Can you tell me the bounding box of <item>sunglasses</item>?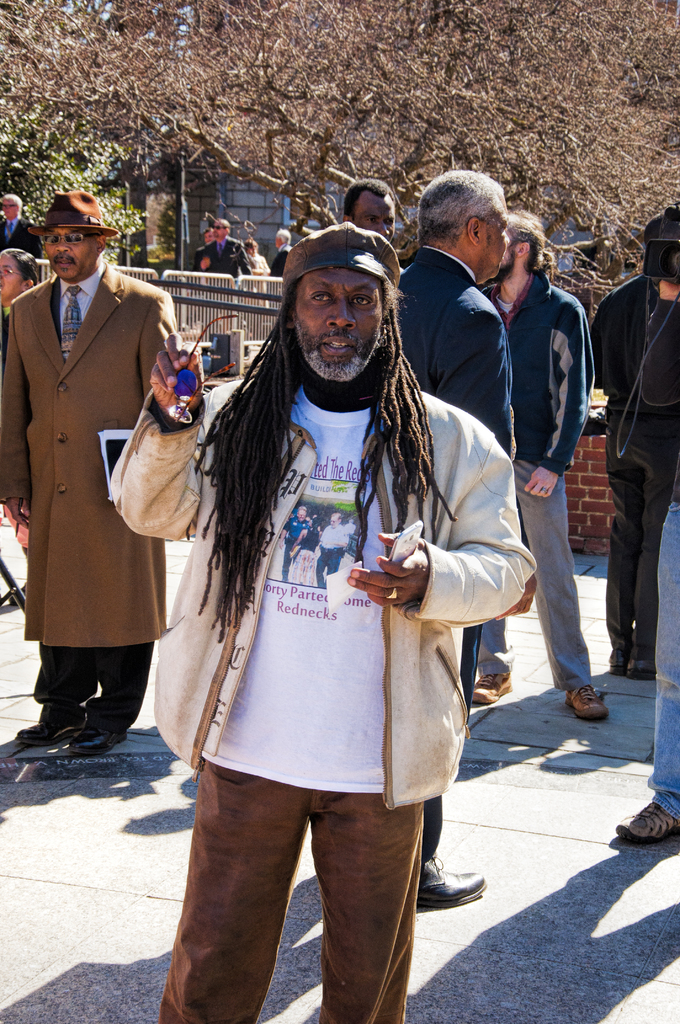
pyautogui.locateOnScreen(42, 232, 104, 243).
